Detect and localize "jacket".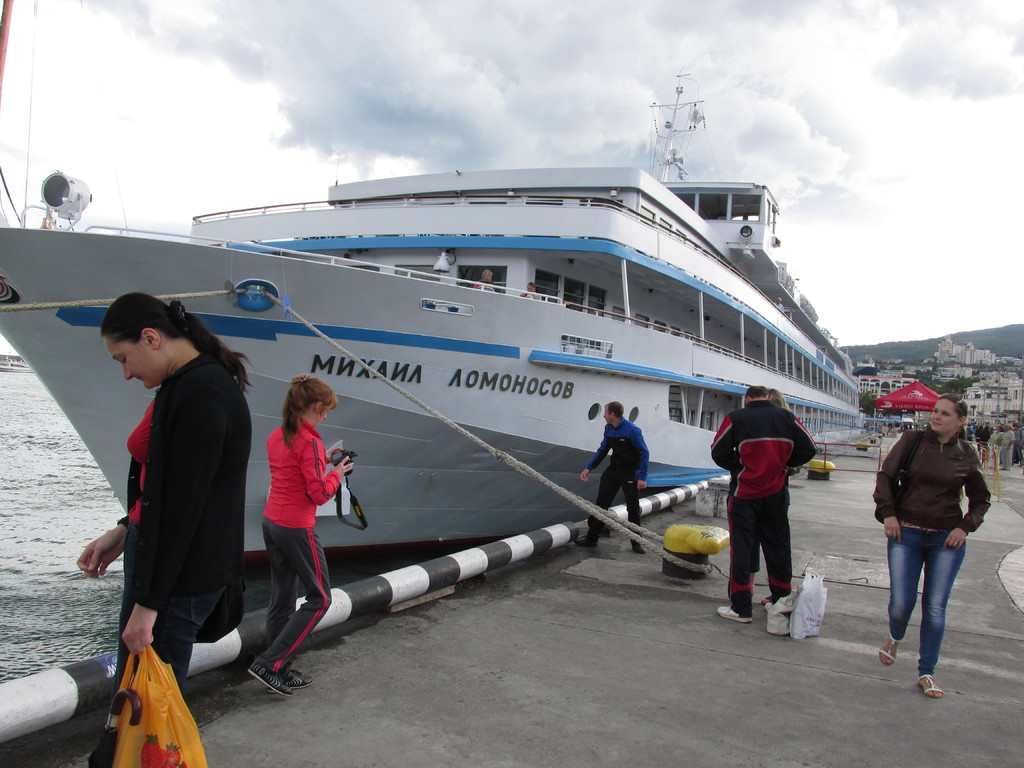
Localized at locate(873, 423, 992, 531).
